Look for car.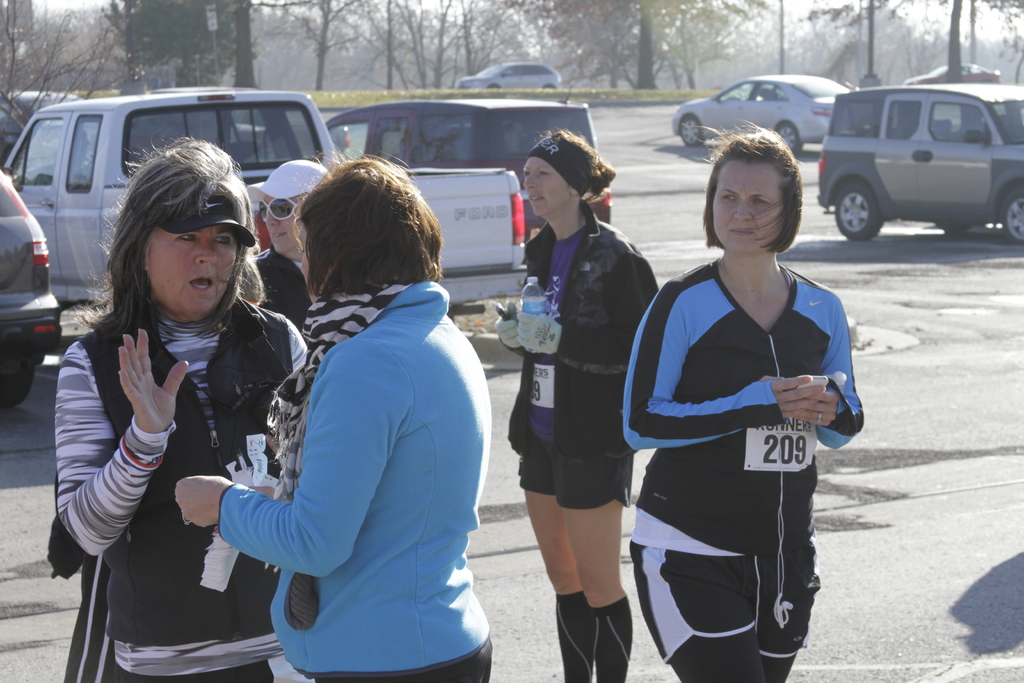
Found: pyautogui.locateOnScreen(0, 167, 63, 412).
